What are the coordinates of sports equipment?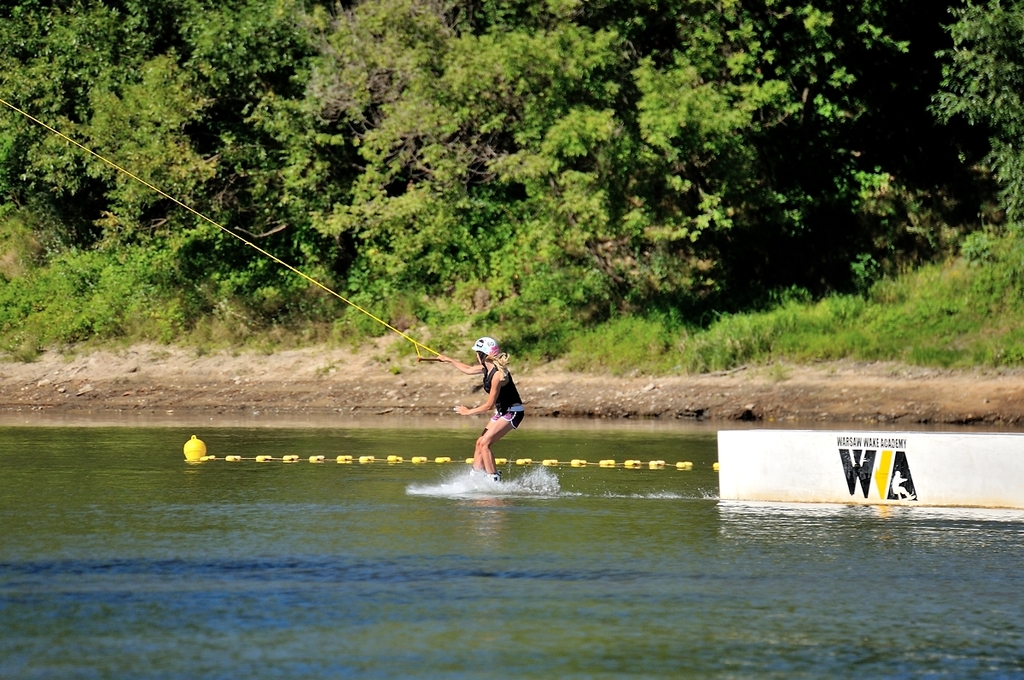
crop(471, 335, 503, 372).
